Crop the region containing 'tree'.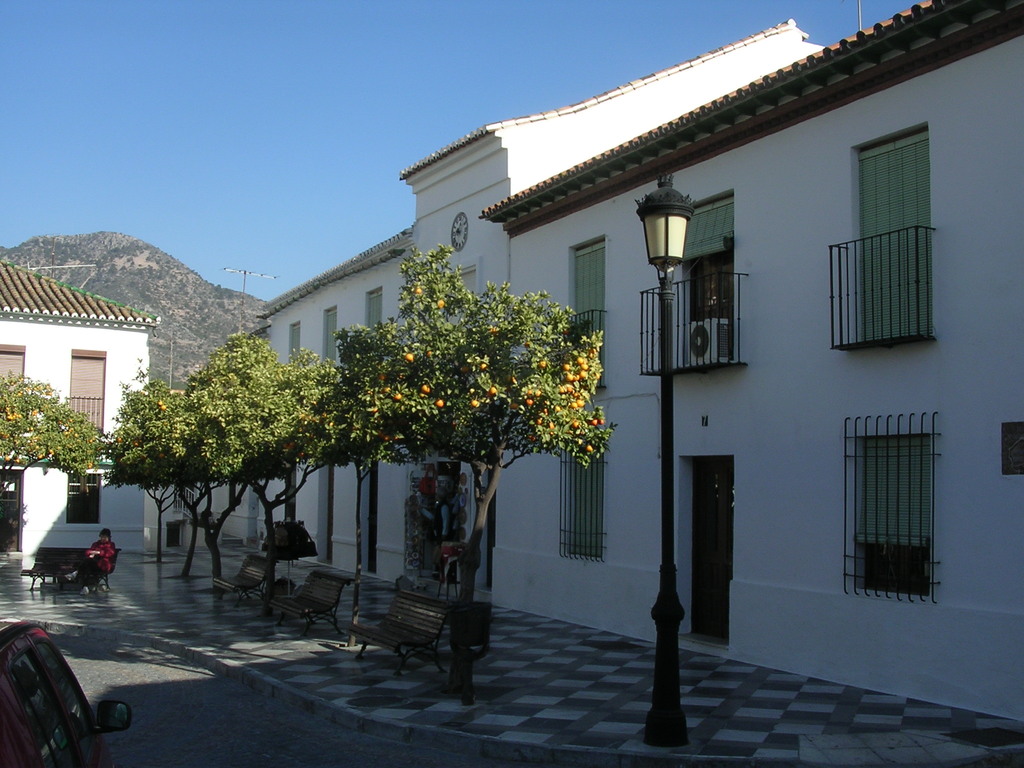
Crop region: [102,360,260,596].
